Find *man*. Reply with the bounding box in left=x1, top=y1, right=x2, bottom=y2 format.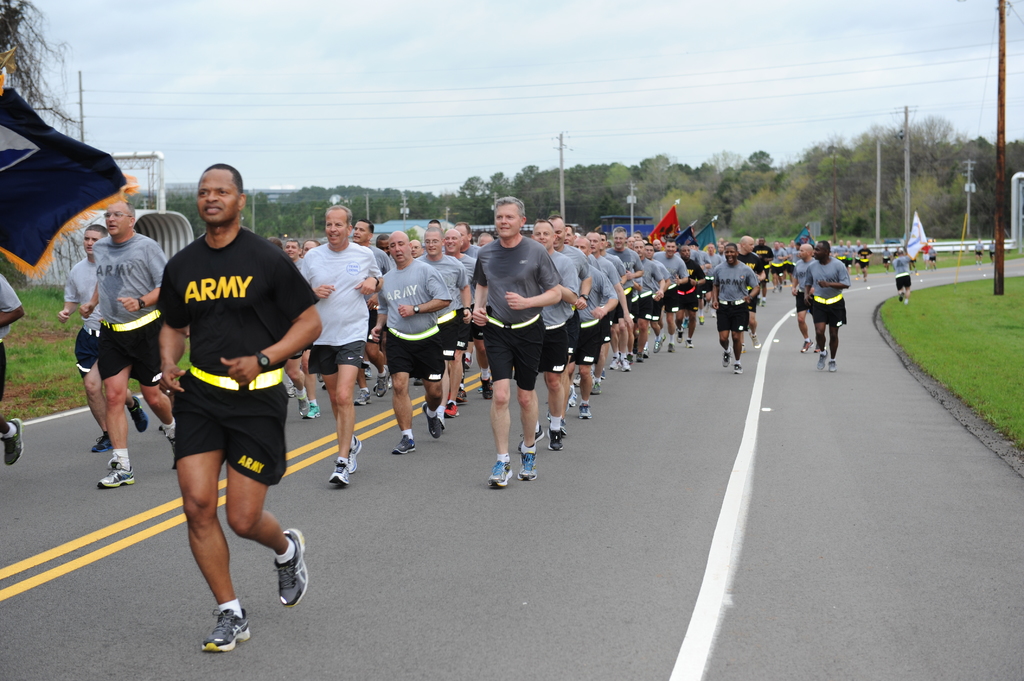
left=774, top=241, right=780, bottom=292.
